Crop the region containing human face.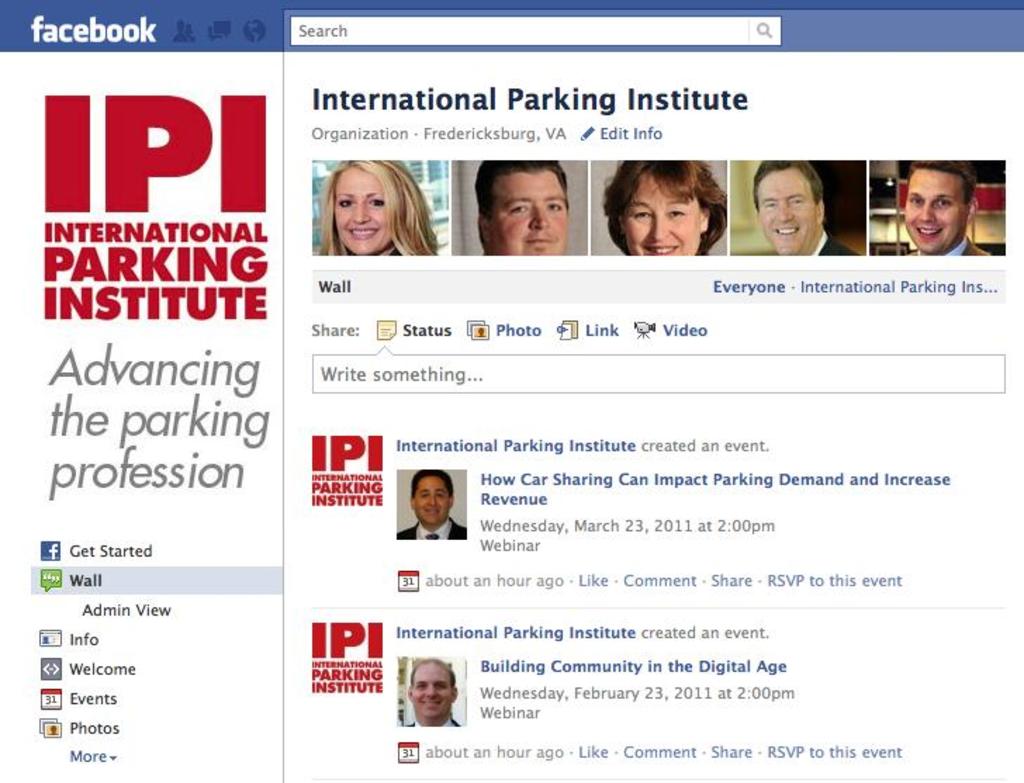
Crop region: 904 167 968 247.
